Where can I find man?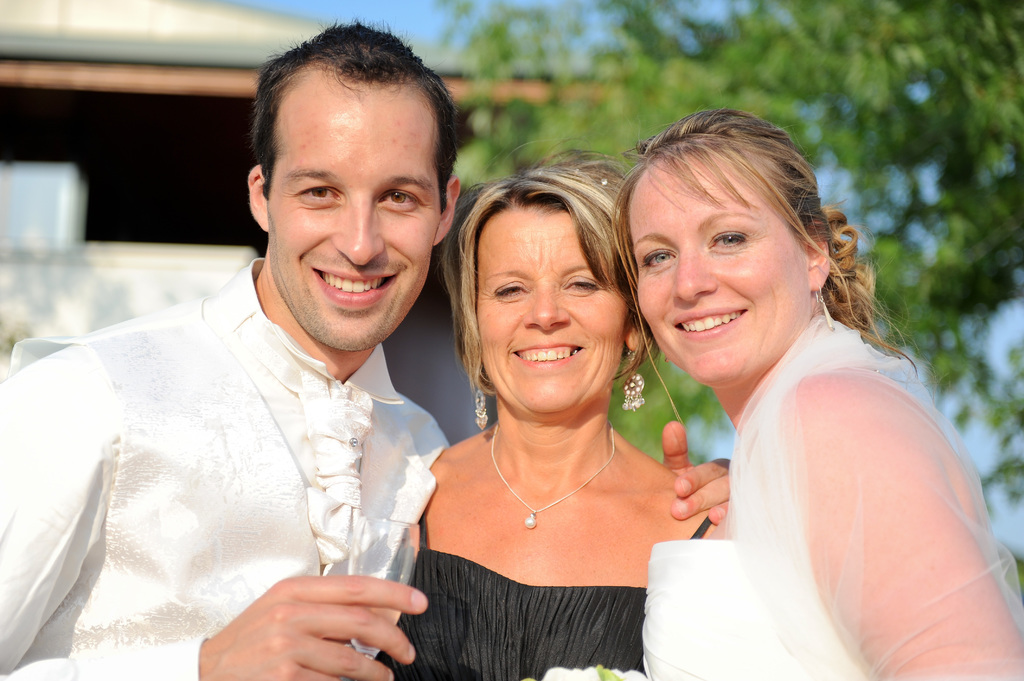
You can find it at bbox=(0, 12, 730, 680).
